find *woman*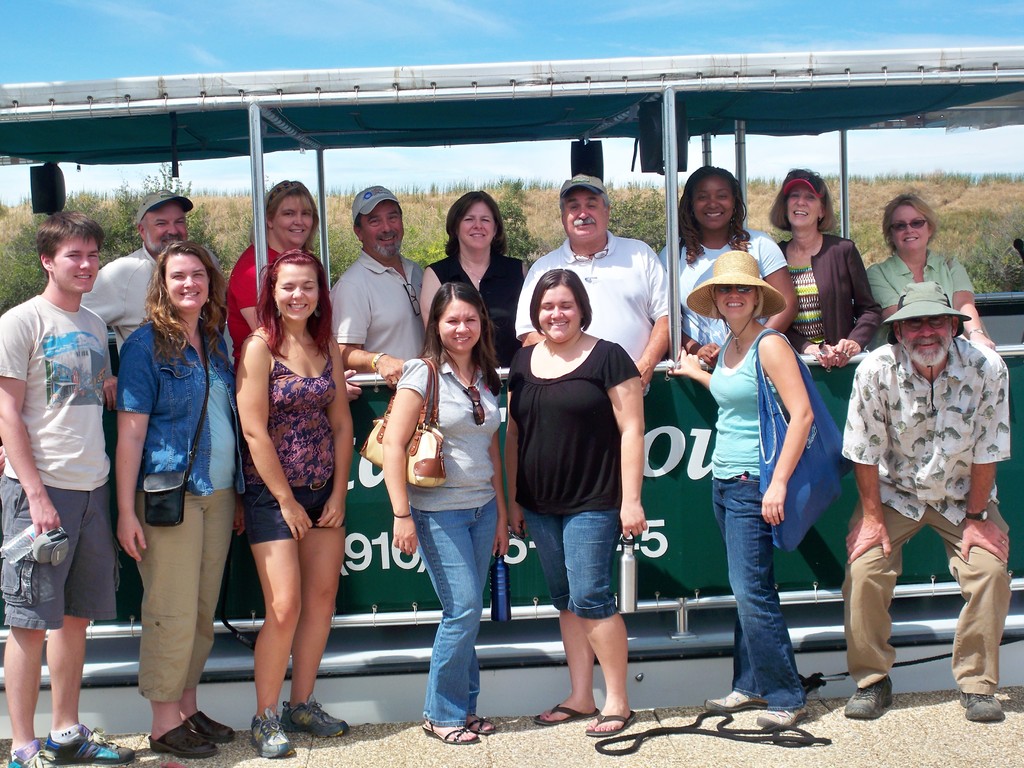
[left=375, top=278, right=510, bottom=750]
